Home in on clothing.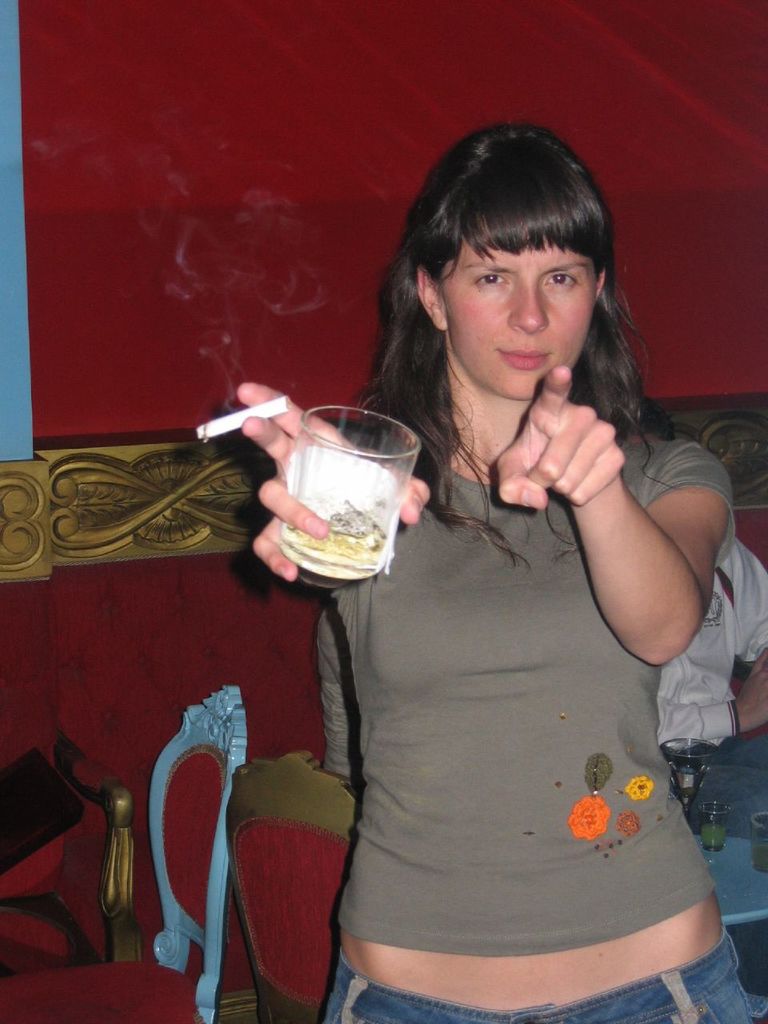
Homed in at (317,934,767,1023).
